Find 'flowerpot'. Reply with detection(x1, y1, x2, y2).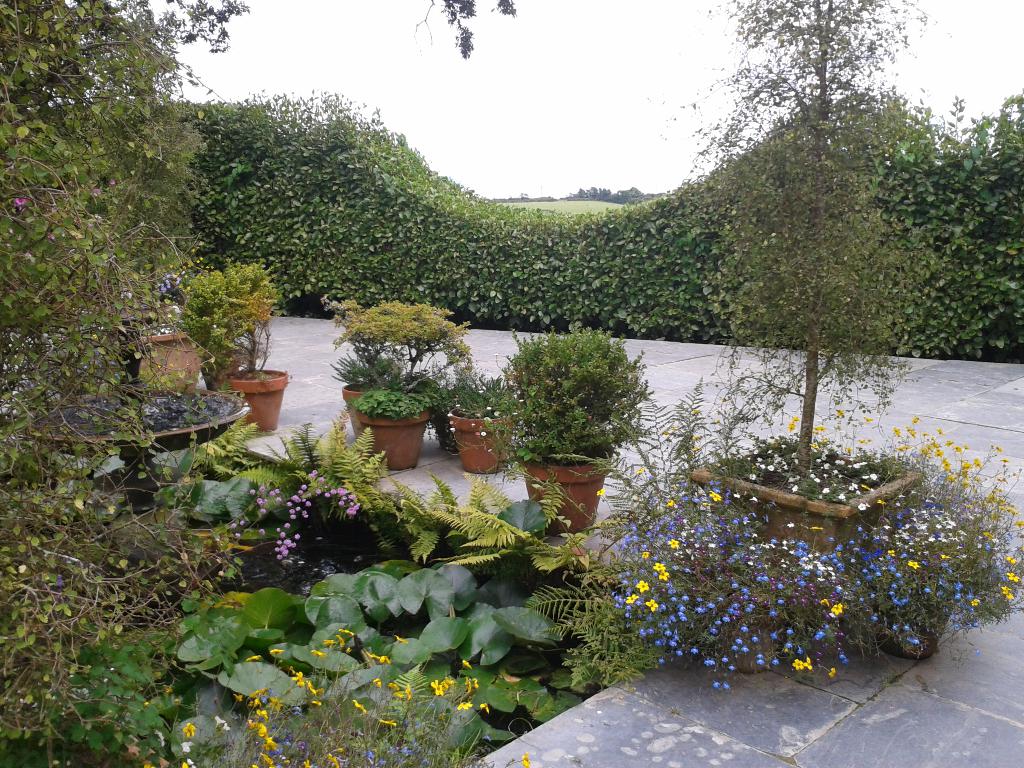
detection(499, 667, 547, 688).
